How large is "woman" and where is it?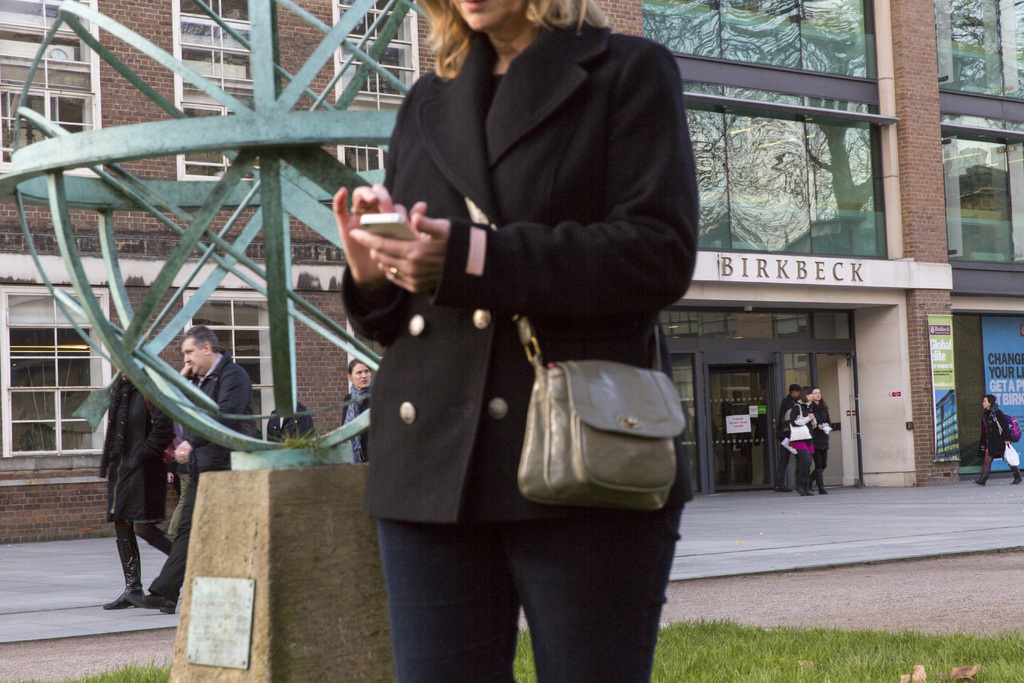
Bounding box: region(781, 383, 811, 497).
